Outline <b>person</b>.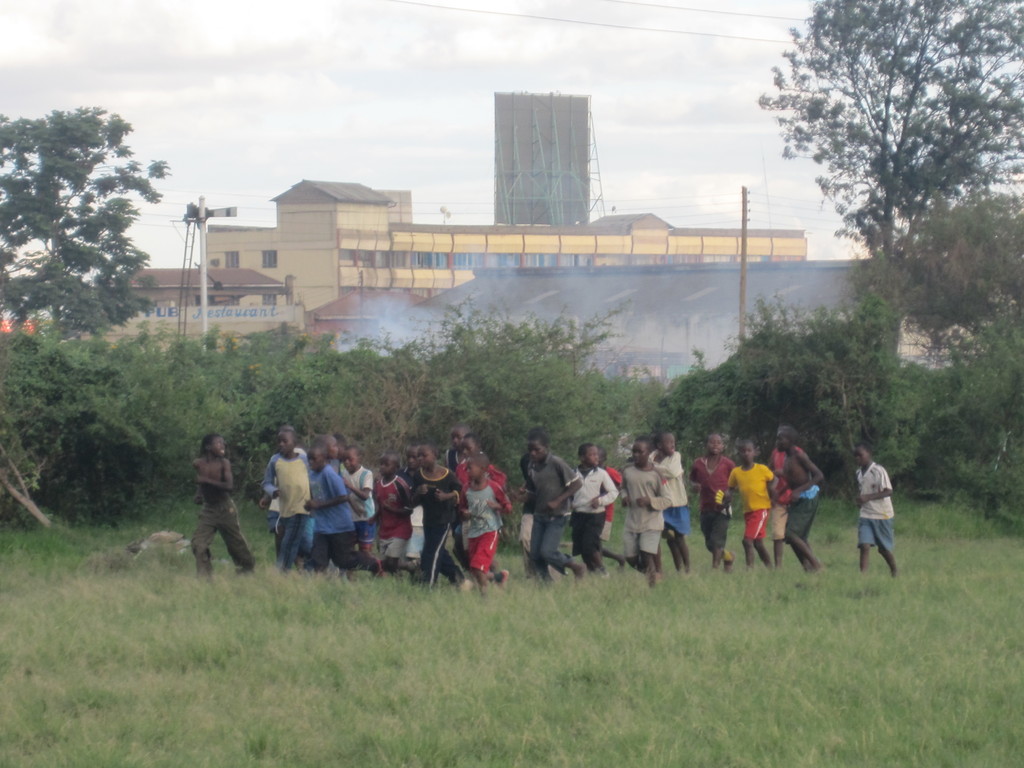
Outline: 644,434,691,570.
